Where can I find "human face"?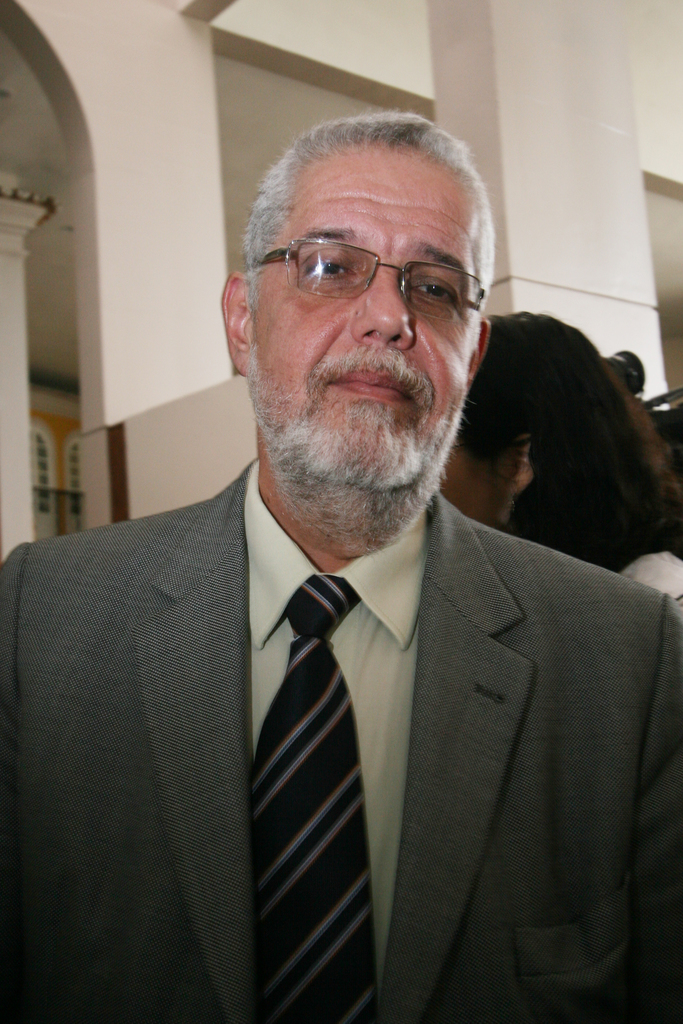
You can find it at detection(254, 156, 476, 449).
